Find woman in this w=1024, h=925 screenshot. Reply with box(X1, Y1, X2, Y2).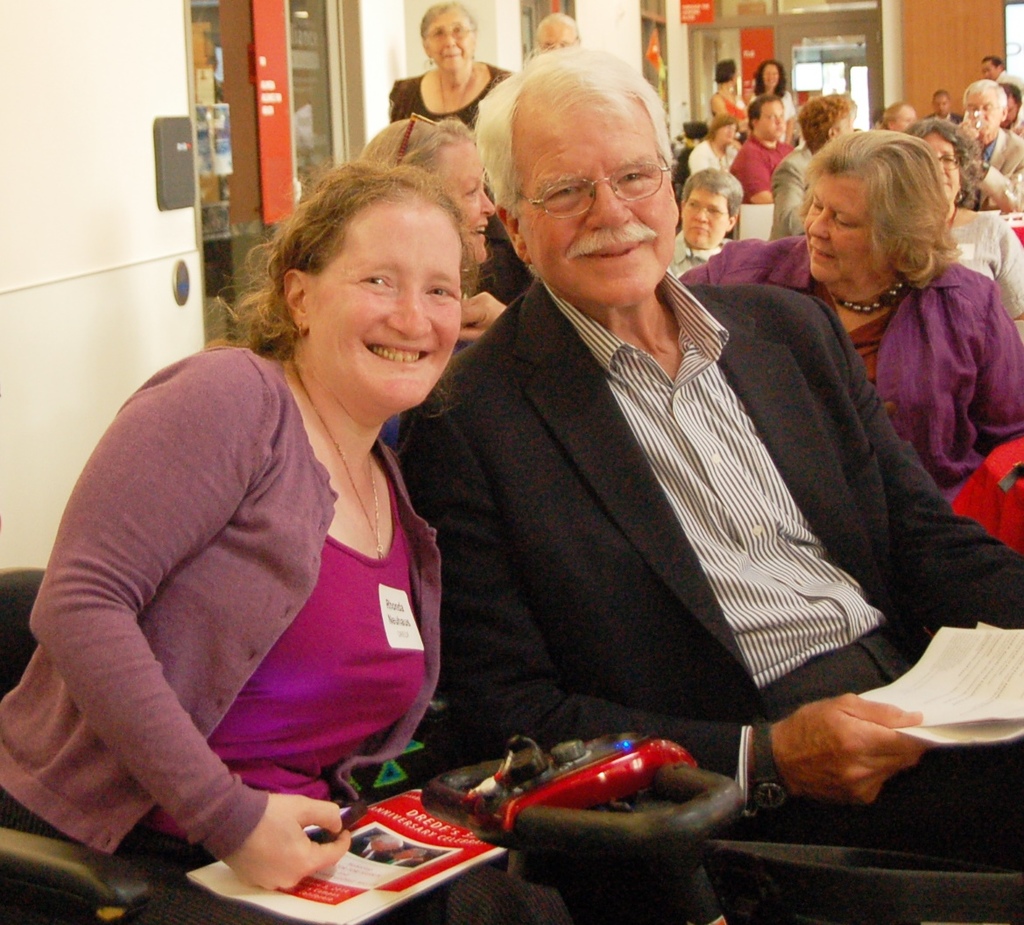
box(742, 51, 794, 136).
